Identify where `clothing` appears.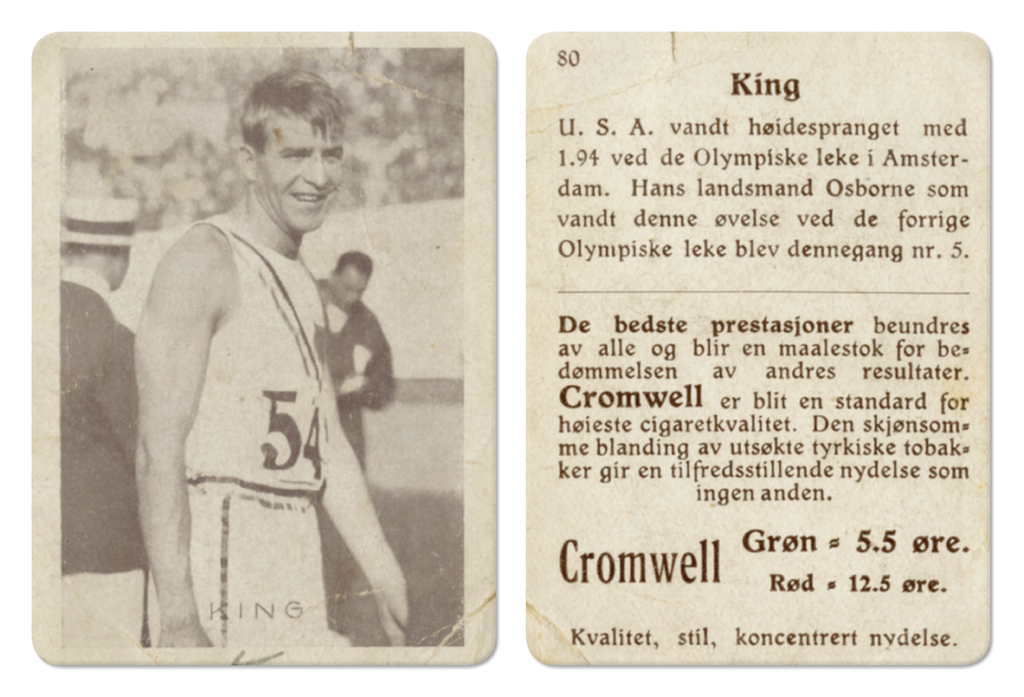
Appears at detection(87, 117, 445, 660).
